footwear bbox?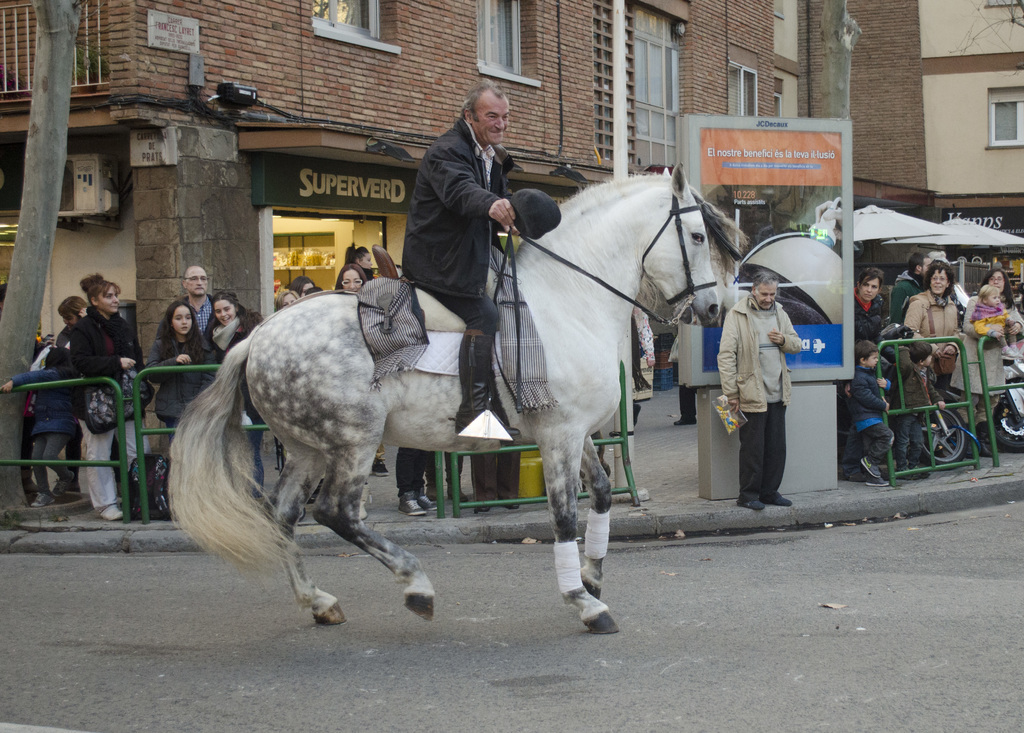
region(102, 510, 124, 521)
